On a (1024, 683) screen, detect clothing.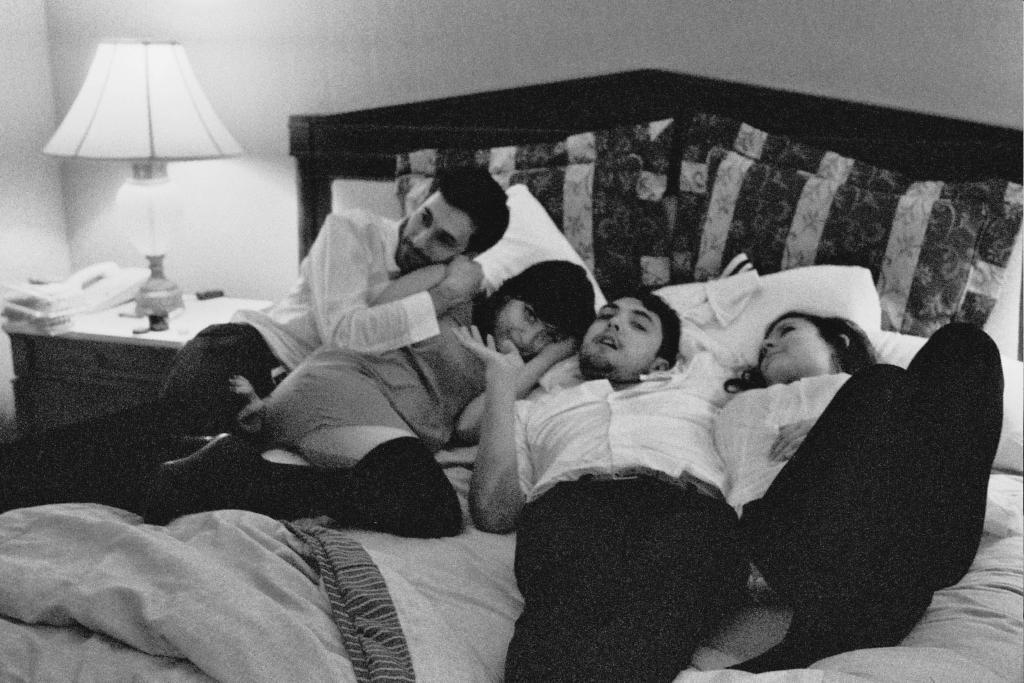
[262,297,491,448].
